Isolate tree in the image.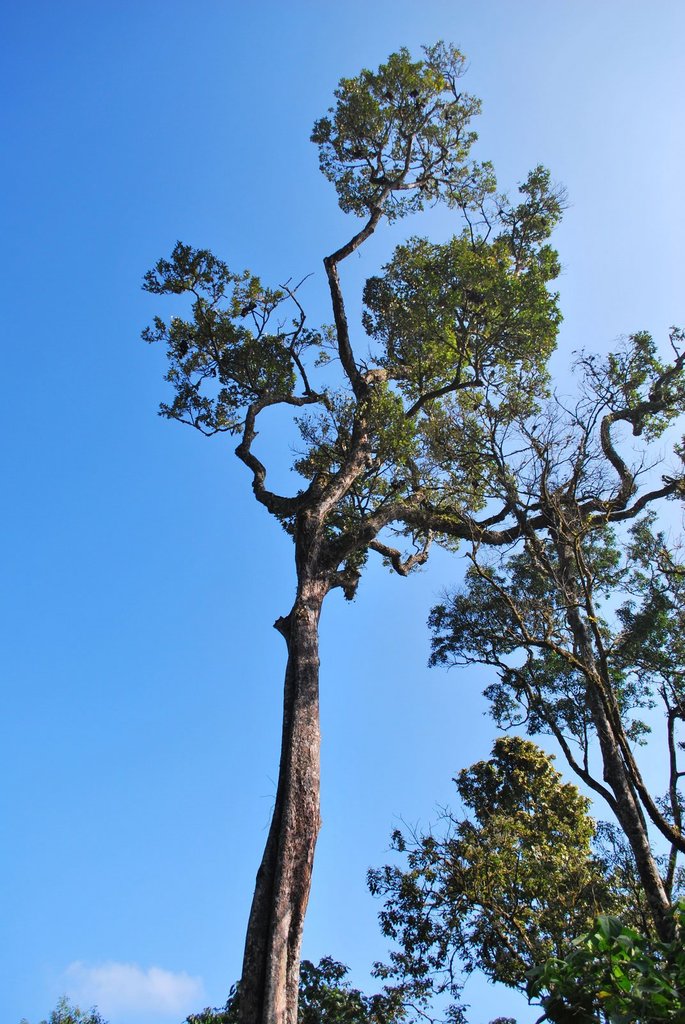
Isolated region: pyautogui.locateOnScreen(127, 30, 576, 1022).
